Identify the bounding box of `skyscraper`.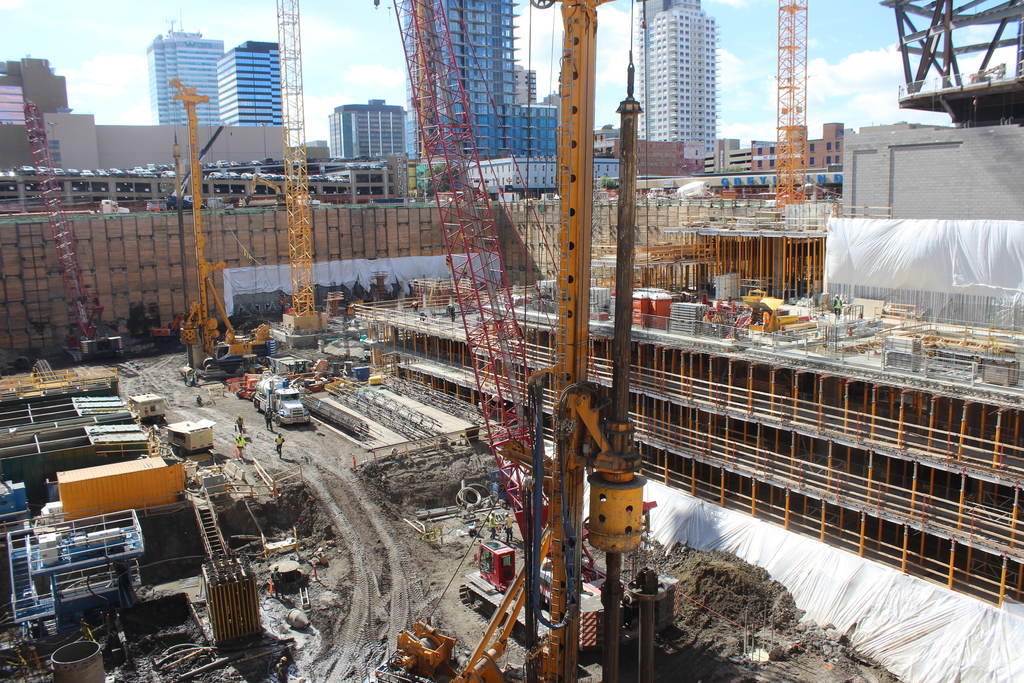
<box>635,0,714,161</box>.
